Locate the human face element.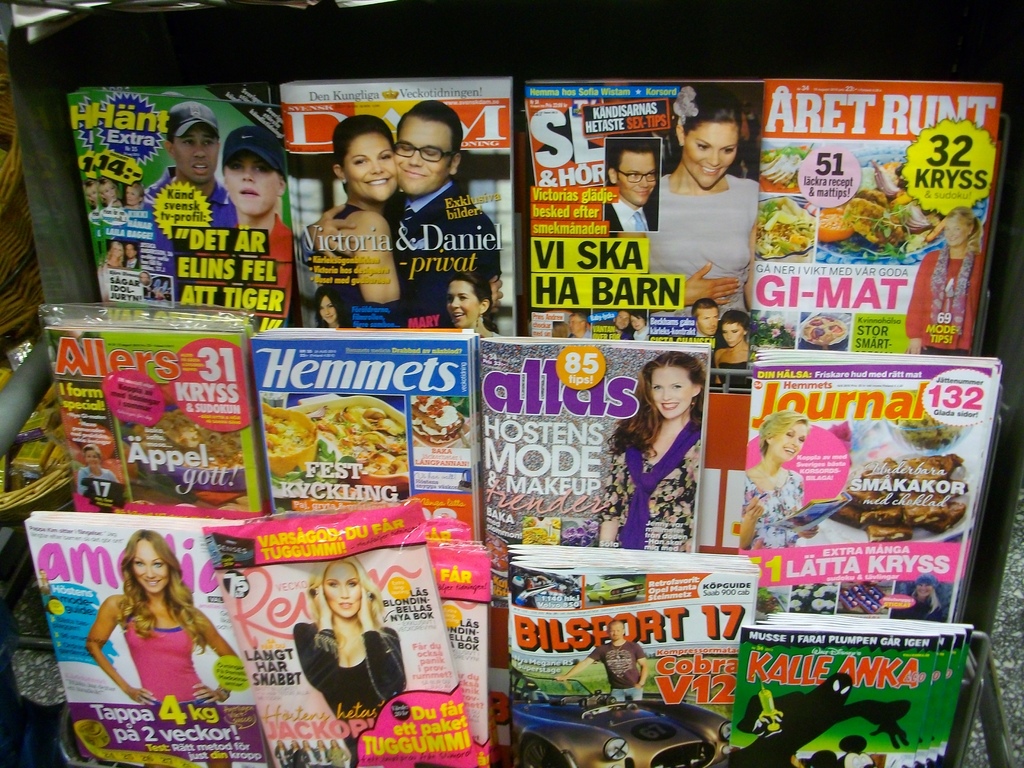
Element bbox: box=[101, 184, 117, 202].
